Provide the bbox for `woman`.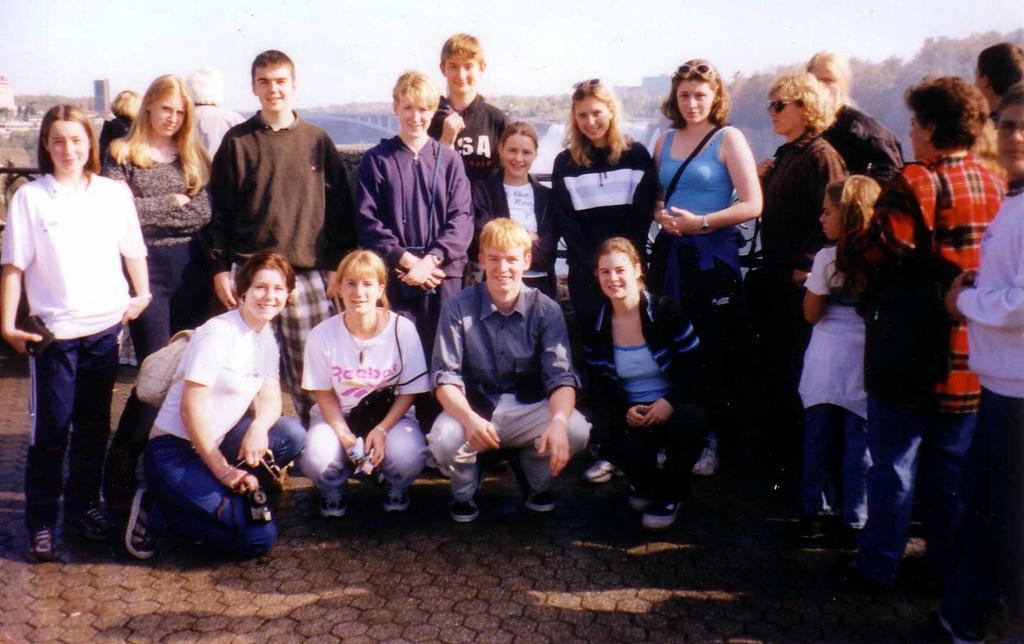
(301,241,424,541).
